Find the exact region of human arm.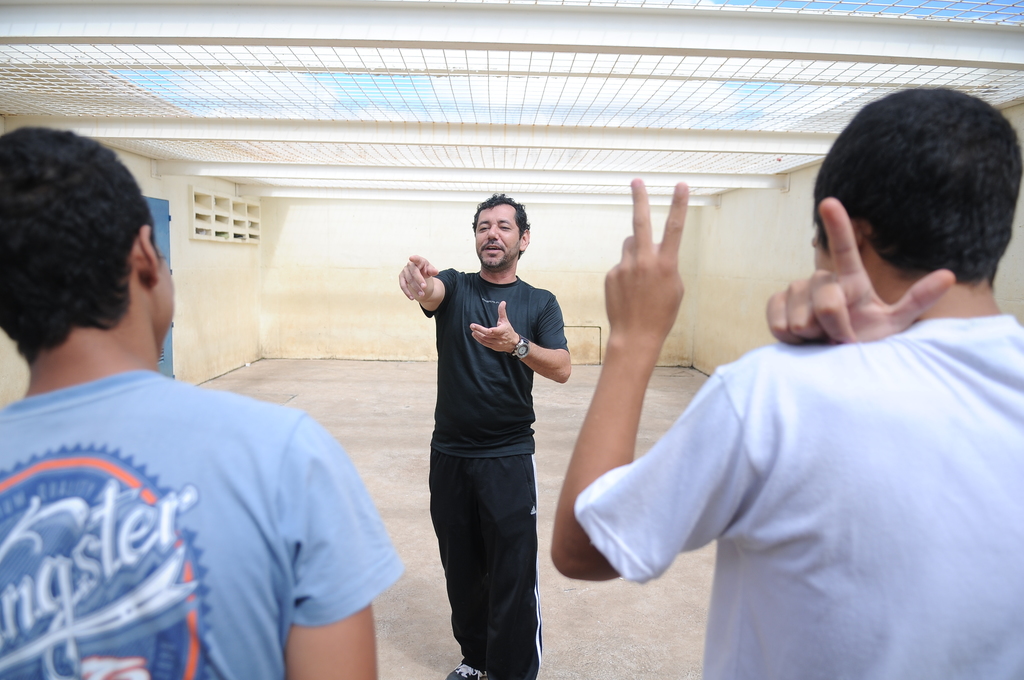
Exact region: (x1=575, y1=198, x2=715, y2=603).
